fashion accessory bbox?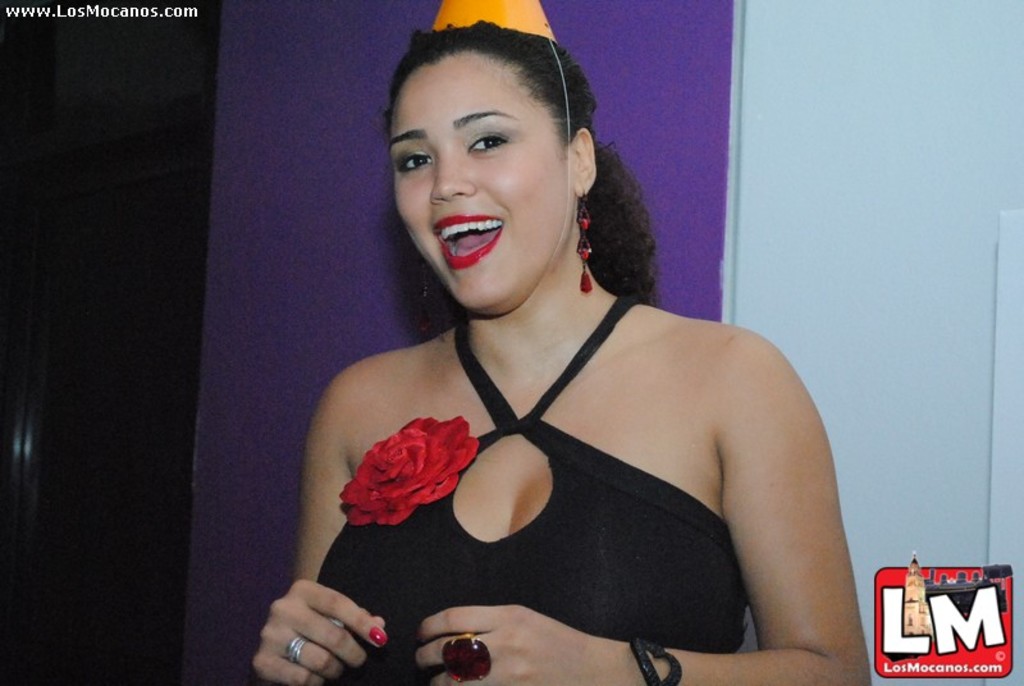
284, 631, 311, 659
